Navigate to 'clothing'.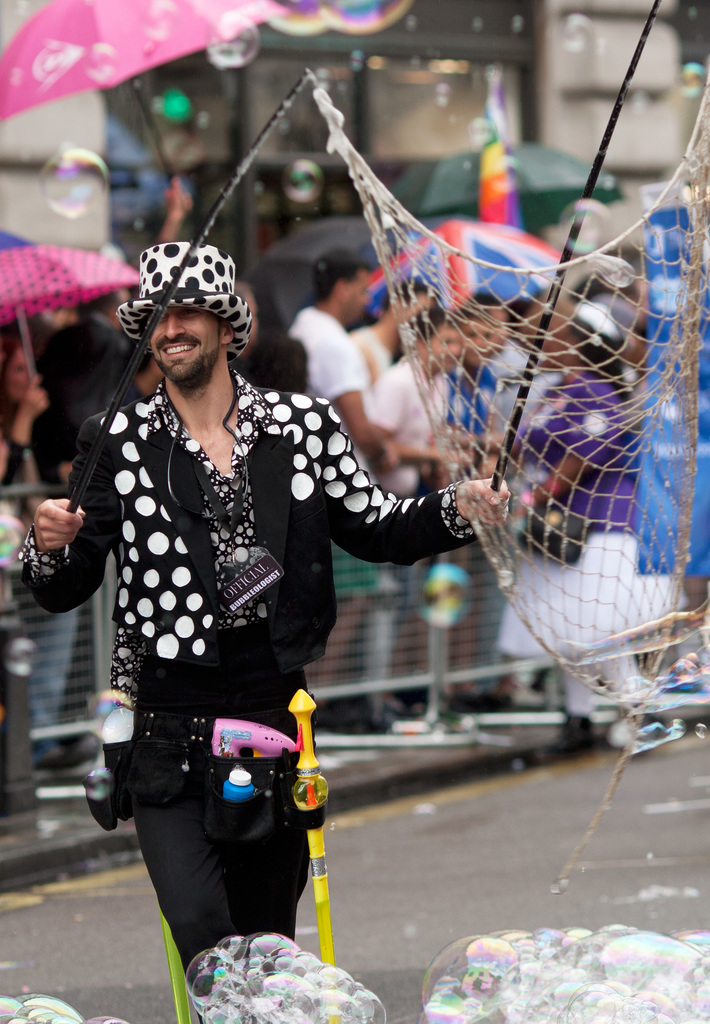
Navigation target: select_region(459, 349, 503, 598).
